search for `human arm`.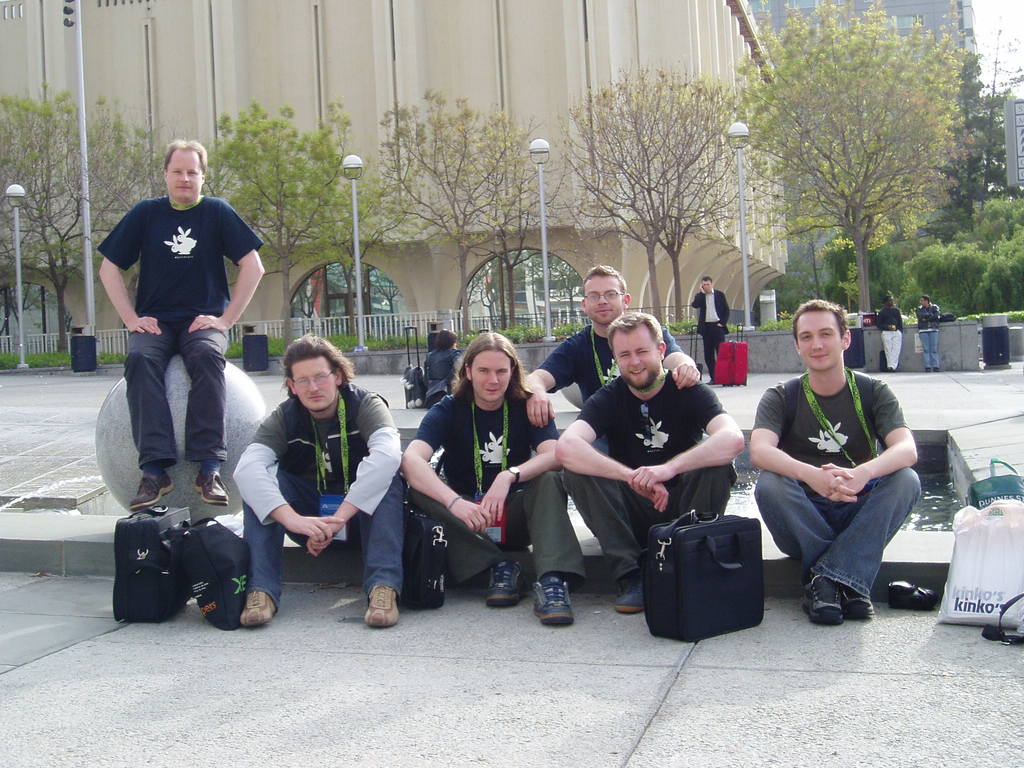
Found at Rect(717, 289, 731, 331).
